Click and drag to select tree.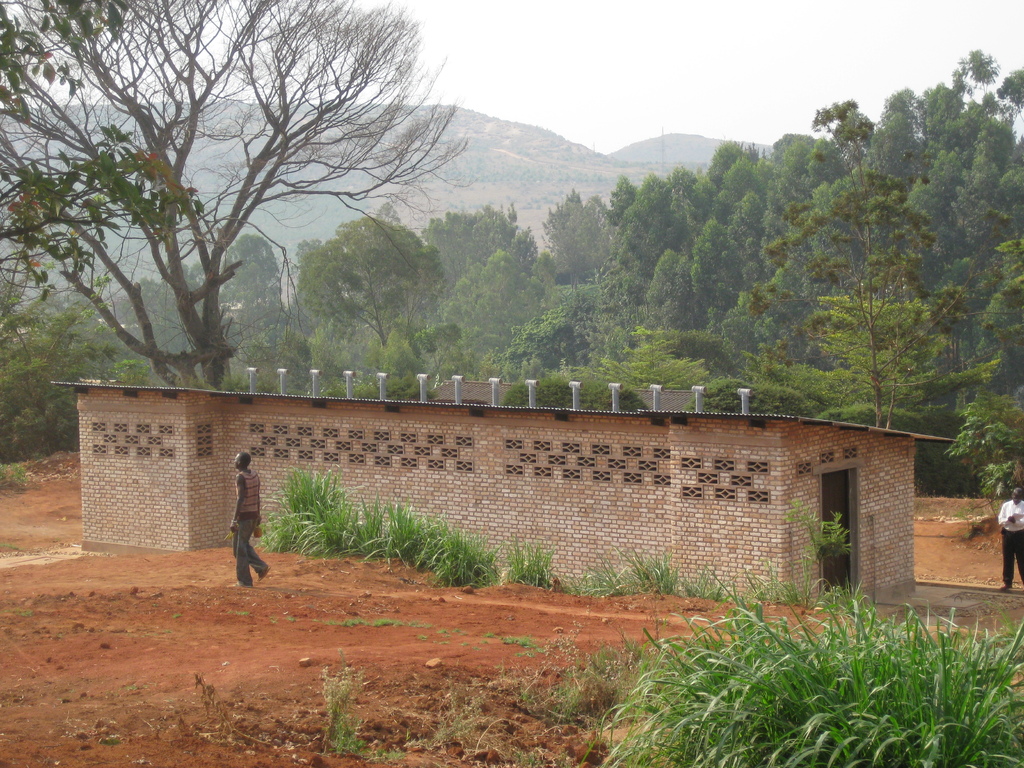
Selection: bbox=(702, 146, 781, 232).
